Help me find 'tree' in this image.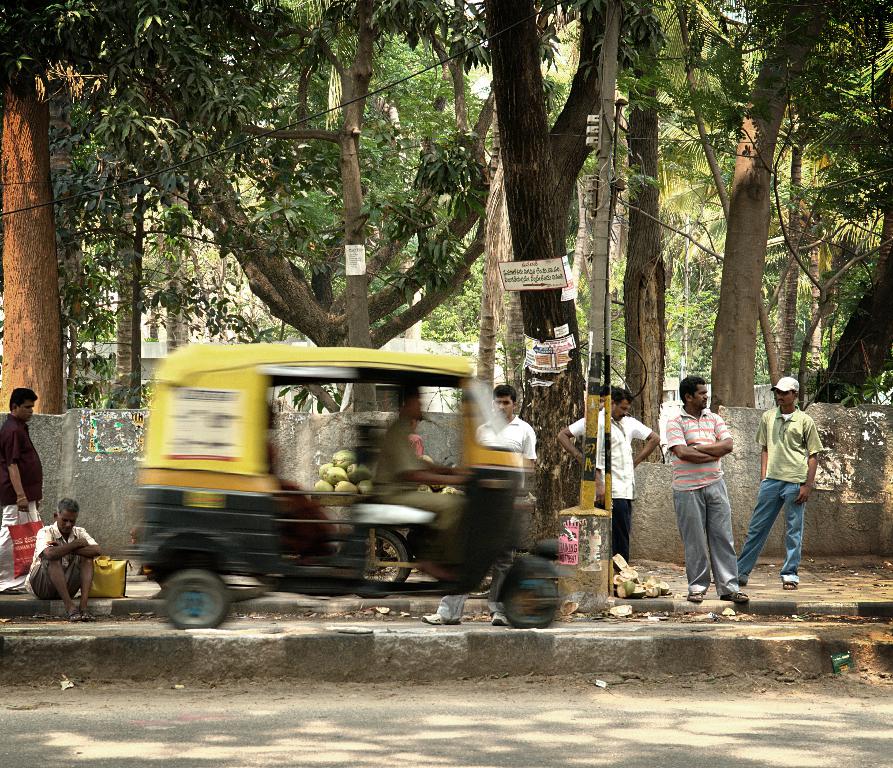
Found it: select_region(761, 22, 892, 405).
